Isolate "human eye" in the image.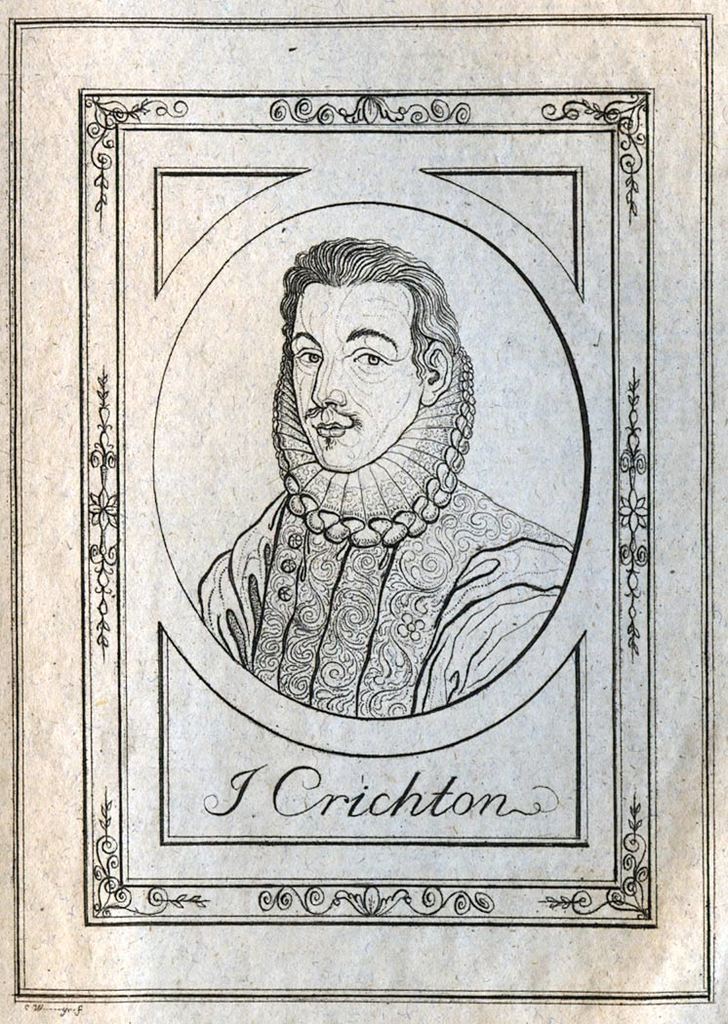
Isolated region: [x1=291, y1=348, x2=319, y2=364].
